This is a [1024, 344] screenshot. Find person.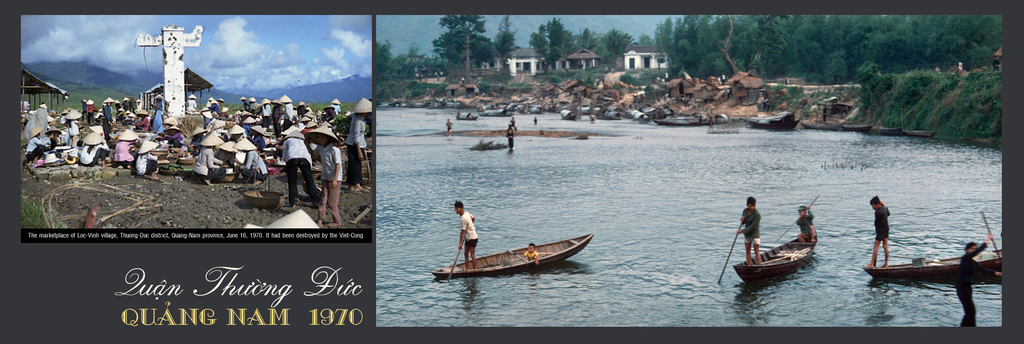
Bounding box: bbox(509, 116, 518, 127).
